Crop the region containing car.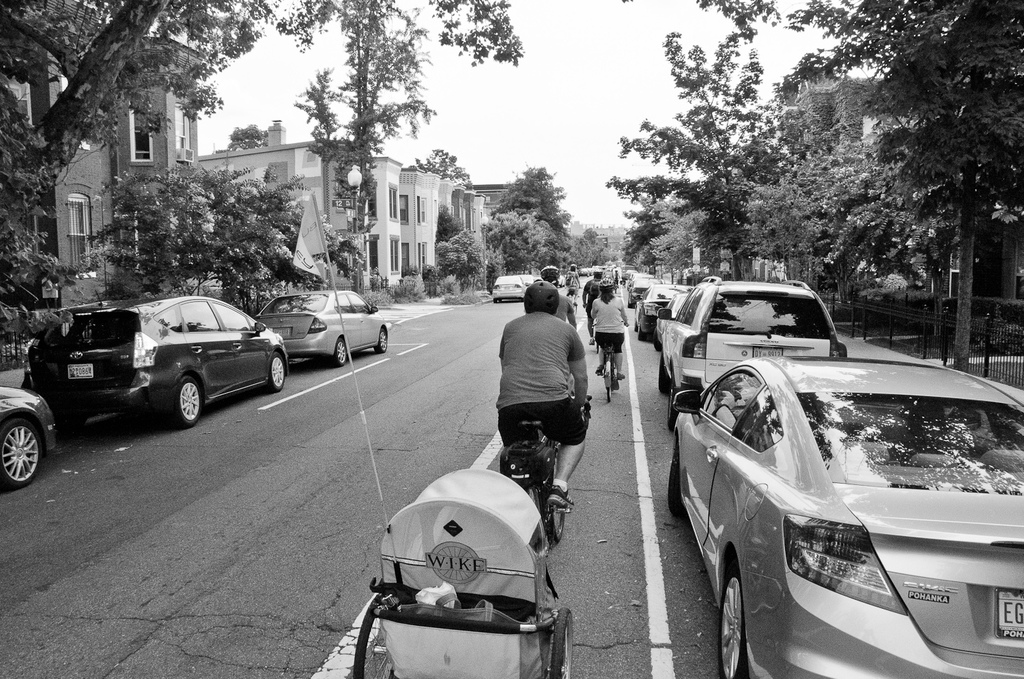
Crop region: 488, 273, 530, 302.
